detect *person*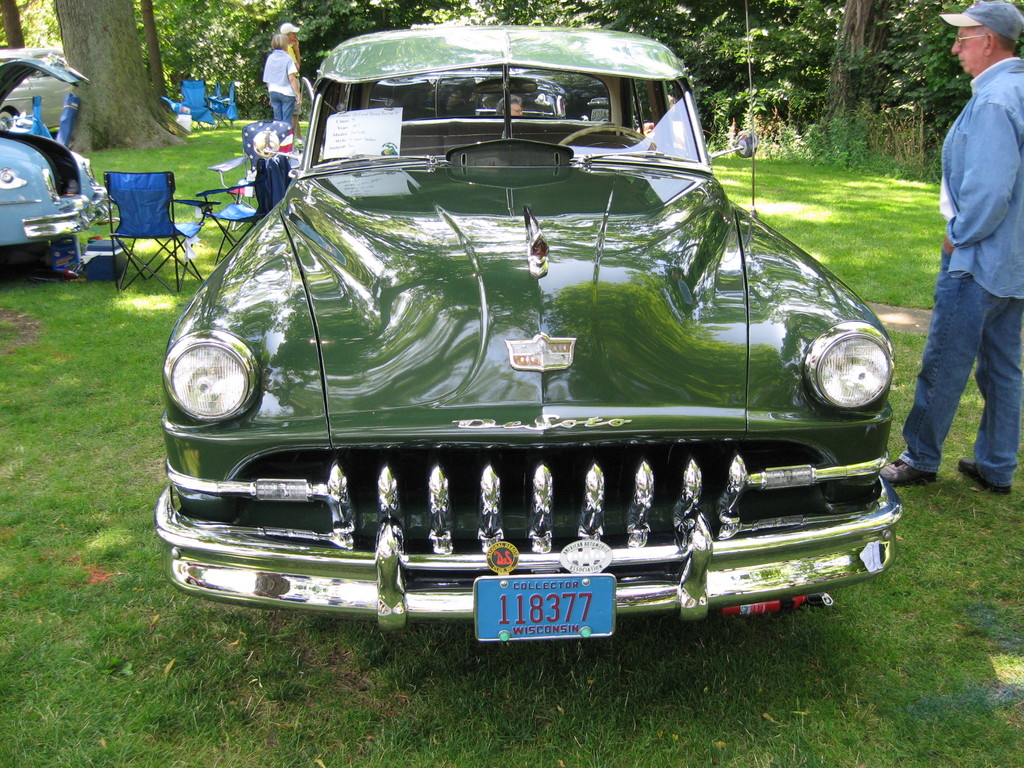
pyautogui.locateOnScreen(869, 0, 1023, 499)
